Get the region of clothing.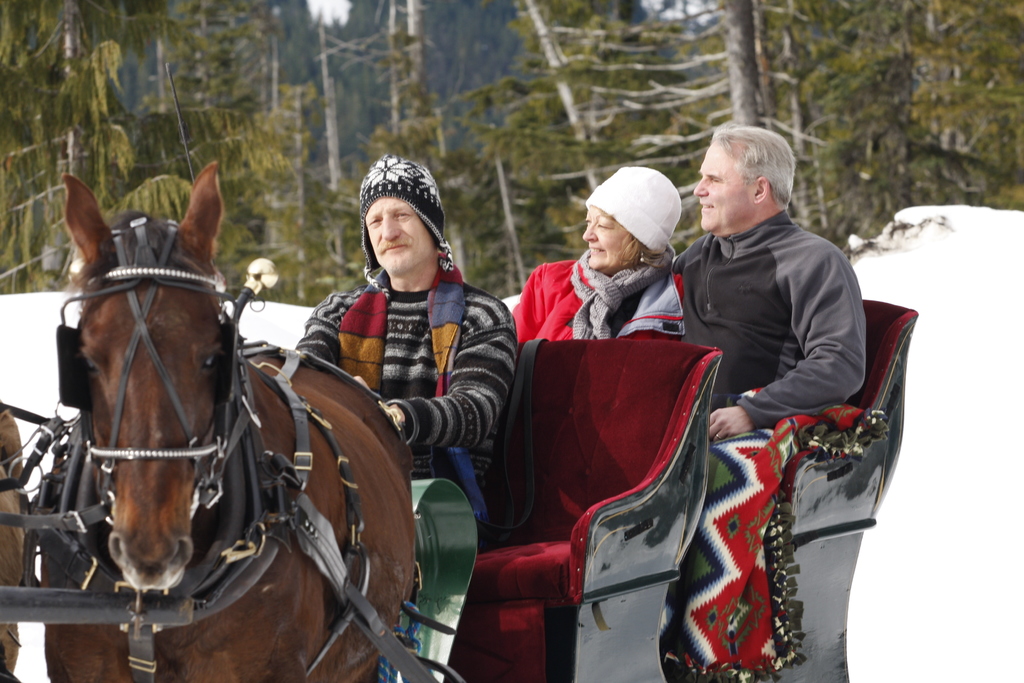
[x1=292, y1=263, x2=519, y2=516].
